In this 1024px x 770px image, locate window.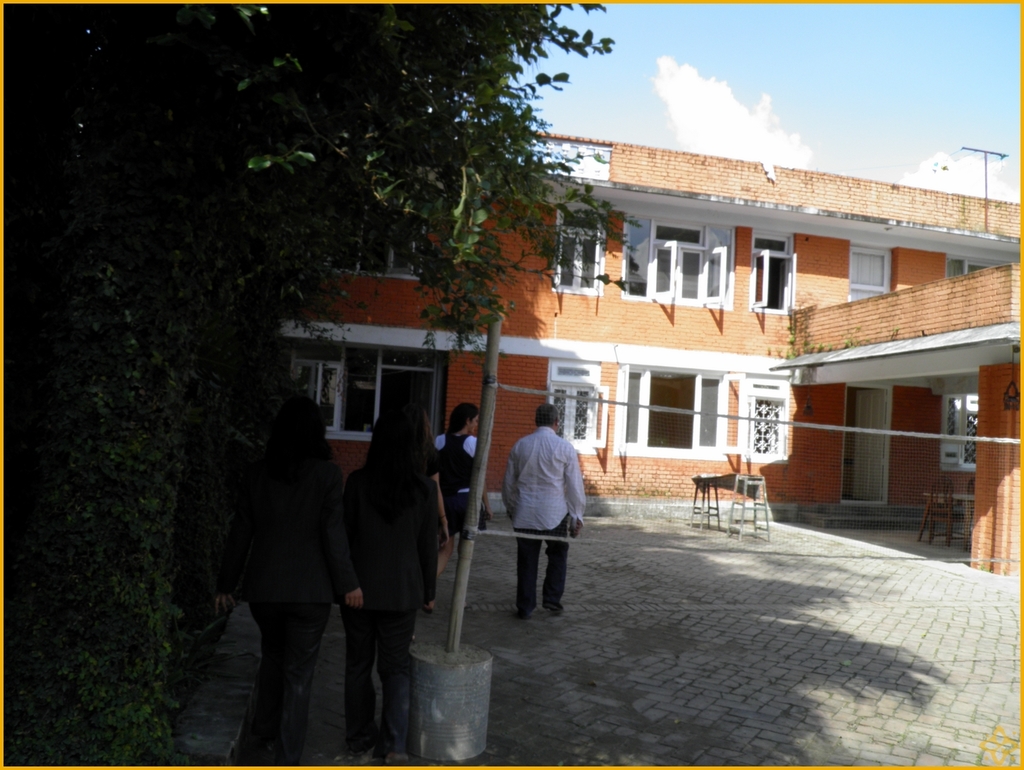
Bounding box: [x1=288, y1=343, x2=451, y2=456].
